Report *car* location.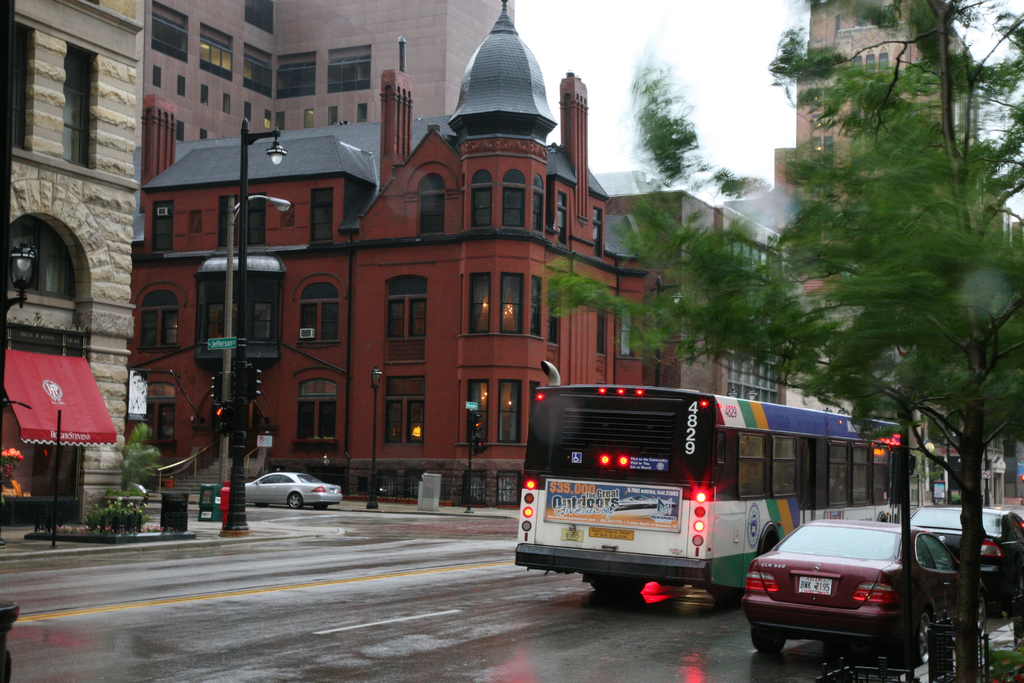
Report: l=742, t=519, r=986, b=654.
